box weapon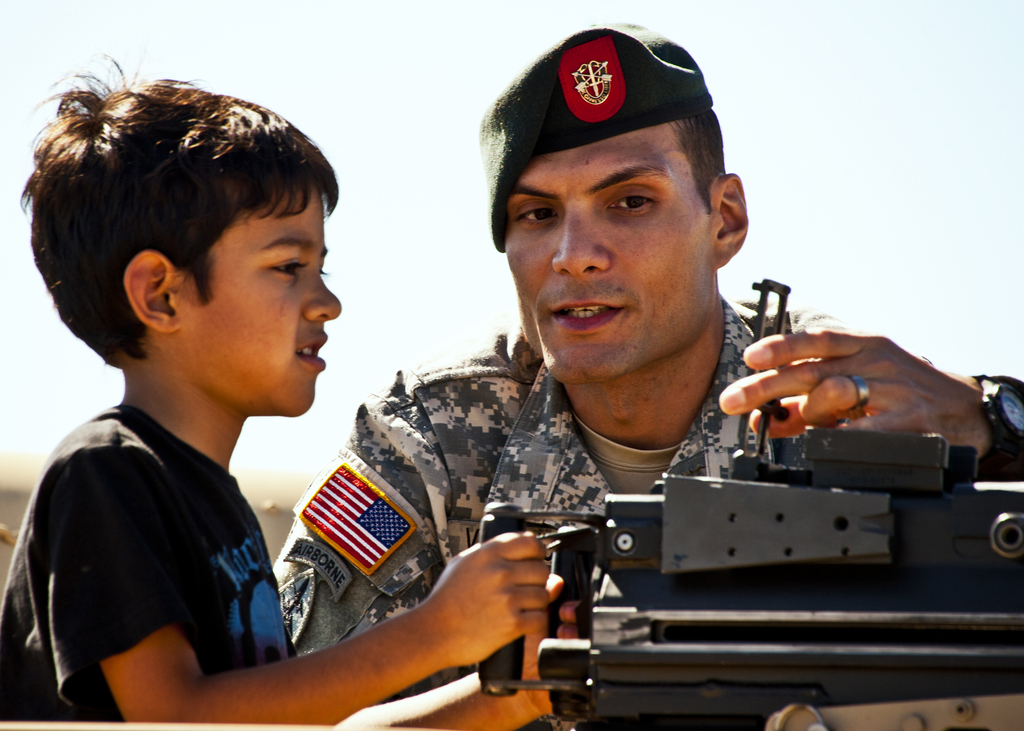
[410,374,1023,714]
